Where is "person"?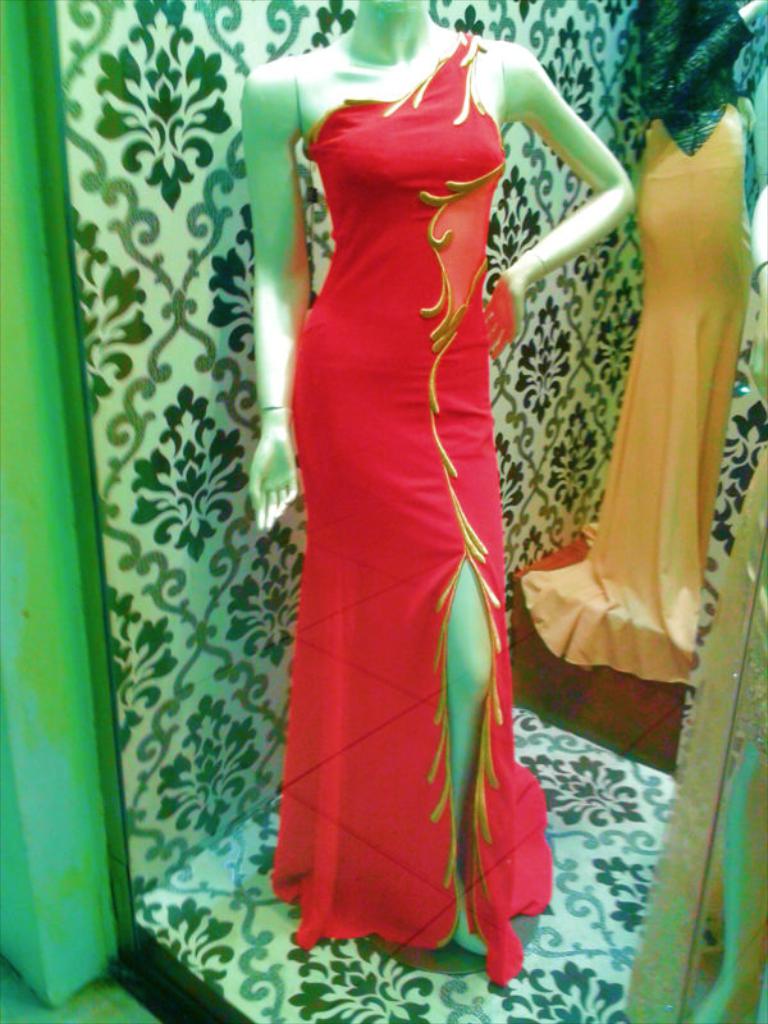
locate(465, 29, 737, 762).
